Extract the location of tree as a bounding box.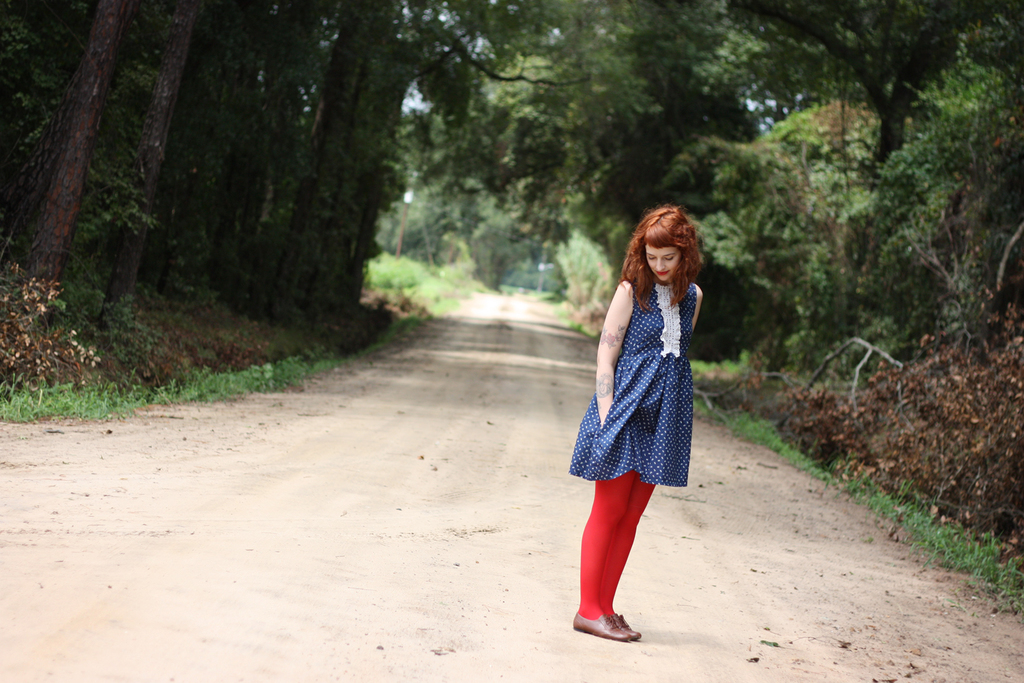
(left=573, top=0, right=1023, bottom=372).
